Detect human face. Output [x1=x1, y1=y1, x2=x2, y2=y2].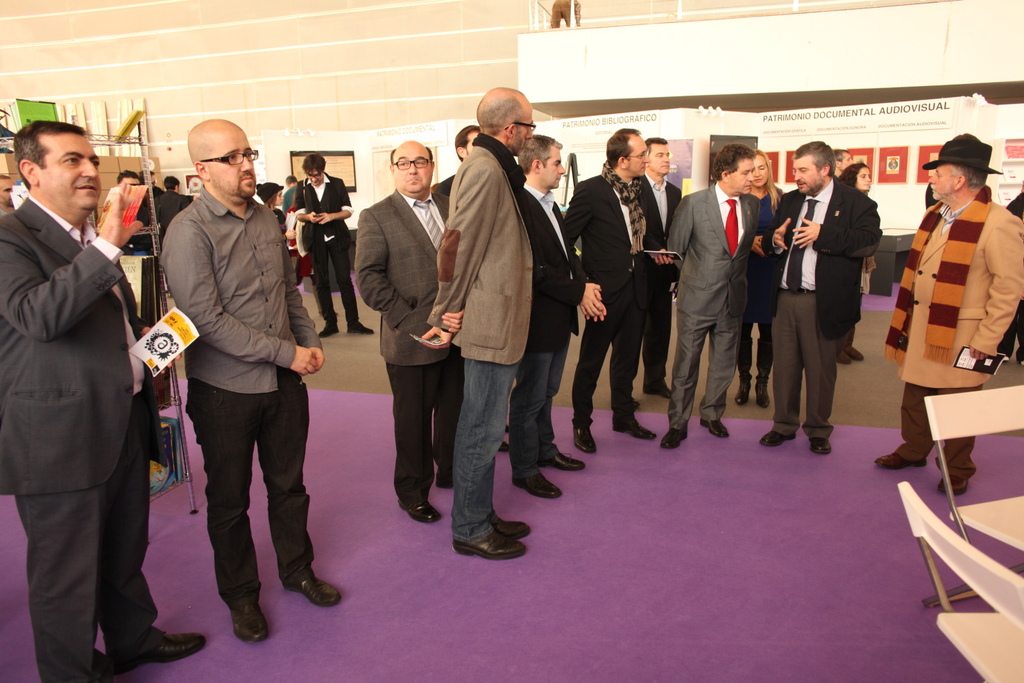
[x1=464, y1=129, x2=482, y2=157].
